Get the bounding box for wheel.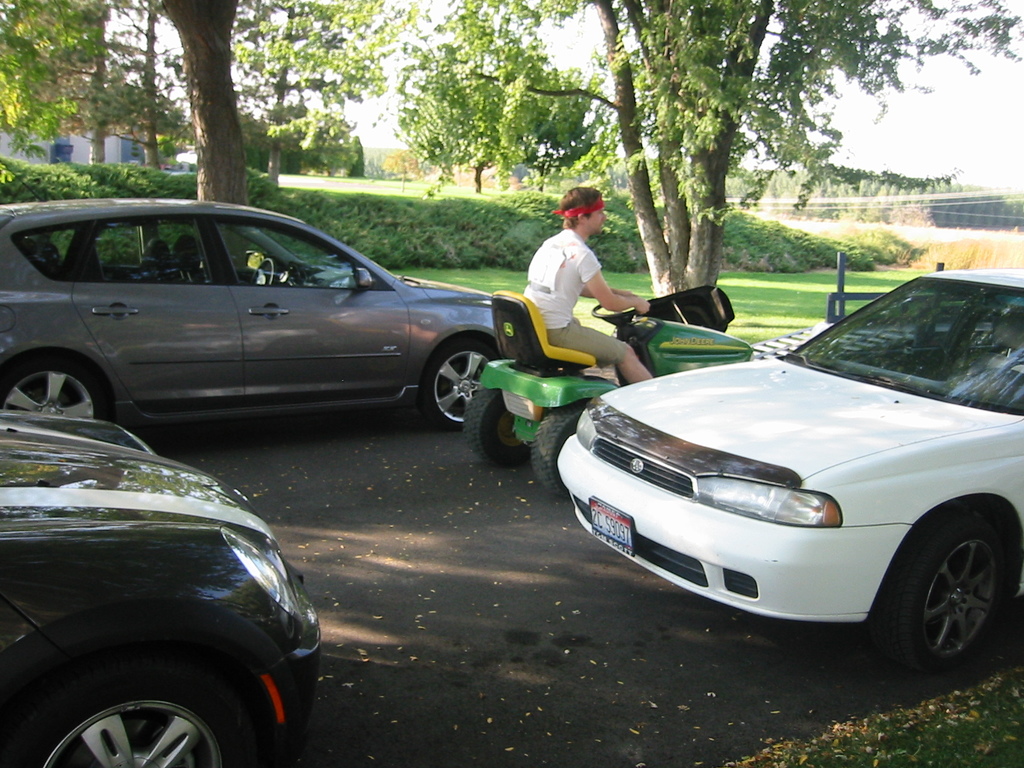
x1=252 y1=259 x2=276 y2=285.
